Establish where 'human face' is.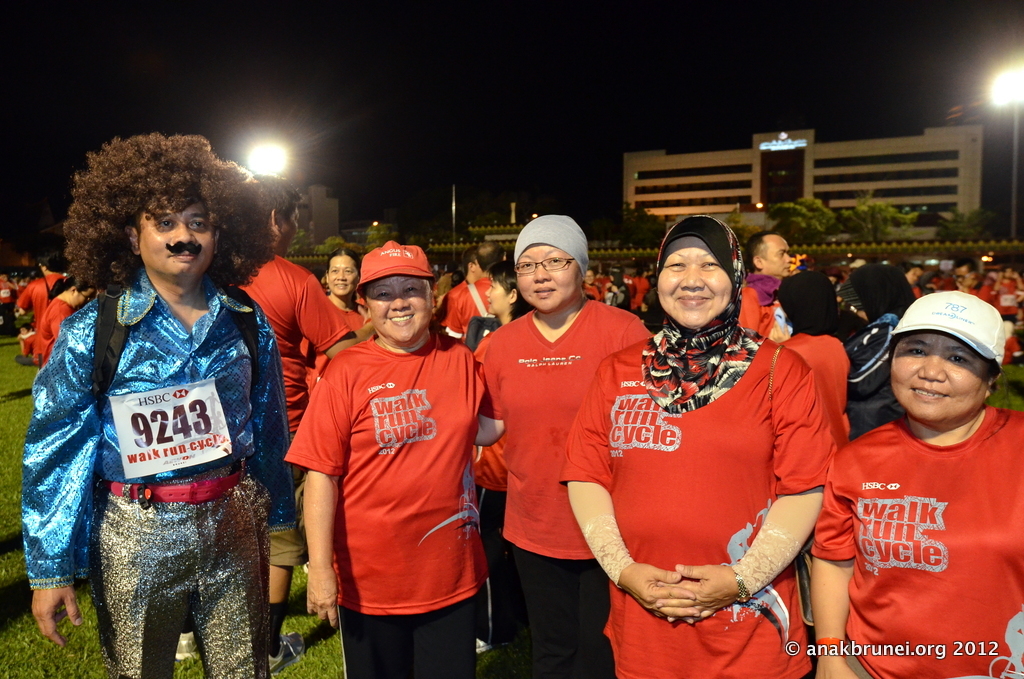
Established at bbox(512, 246, 585, 308).
